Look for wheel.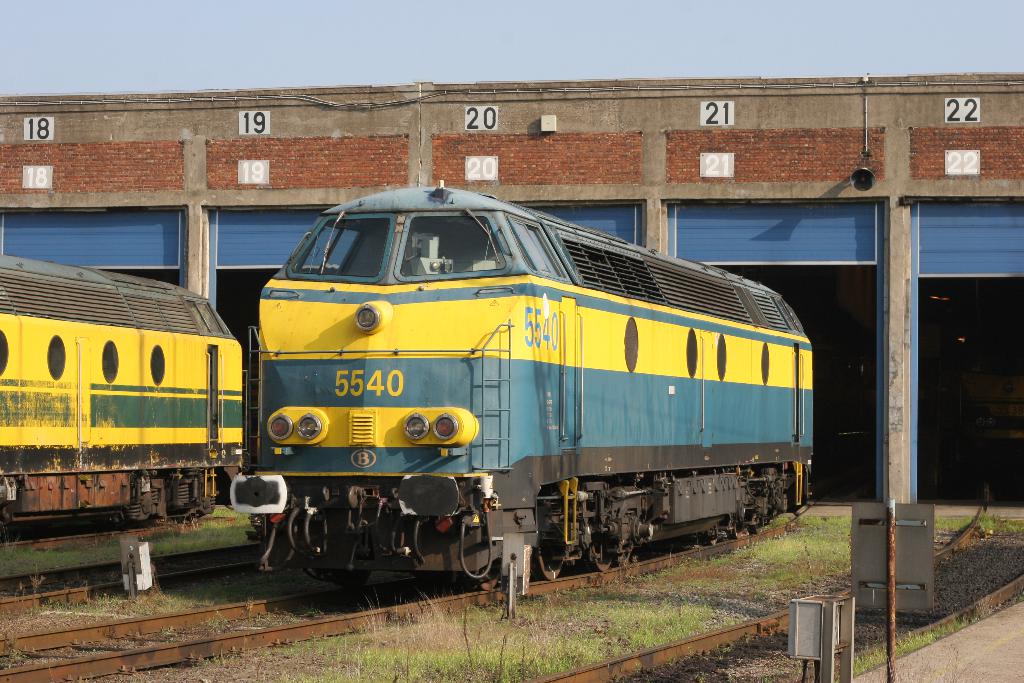
Found: <box>730,520,744,538</box>.
